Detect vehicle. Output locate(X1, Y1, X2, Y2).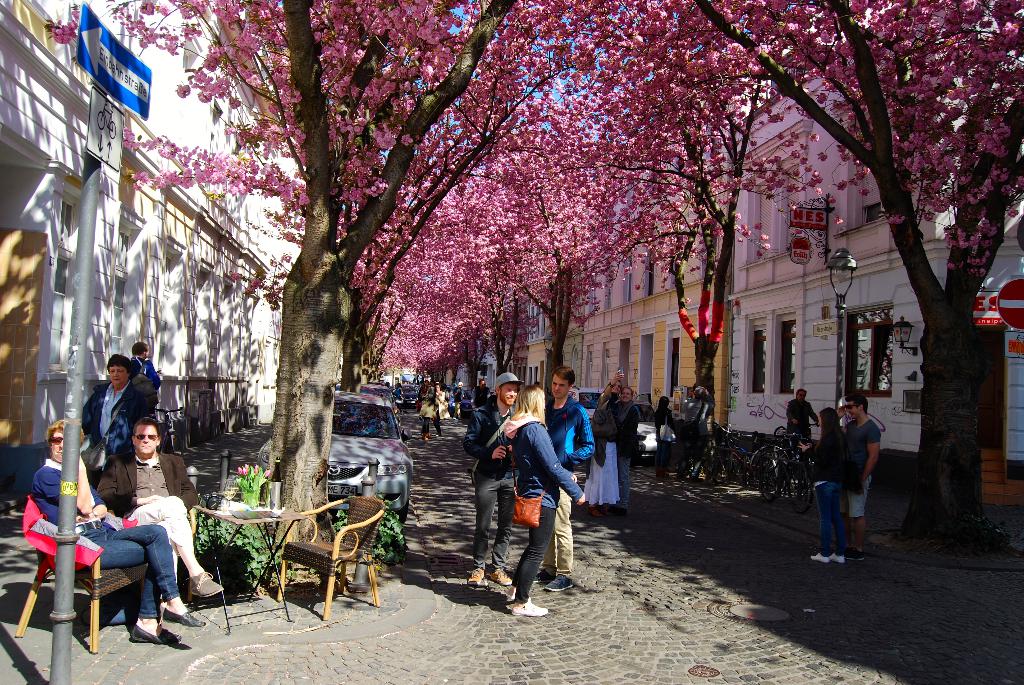
locate(396, 381, 422, 405).
